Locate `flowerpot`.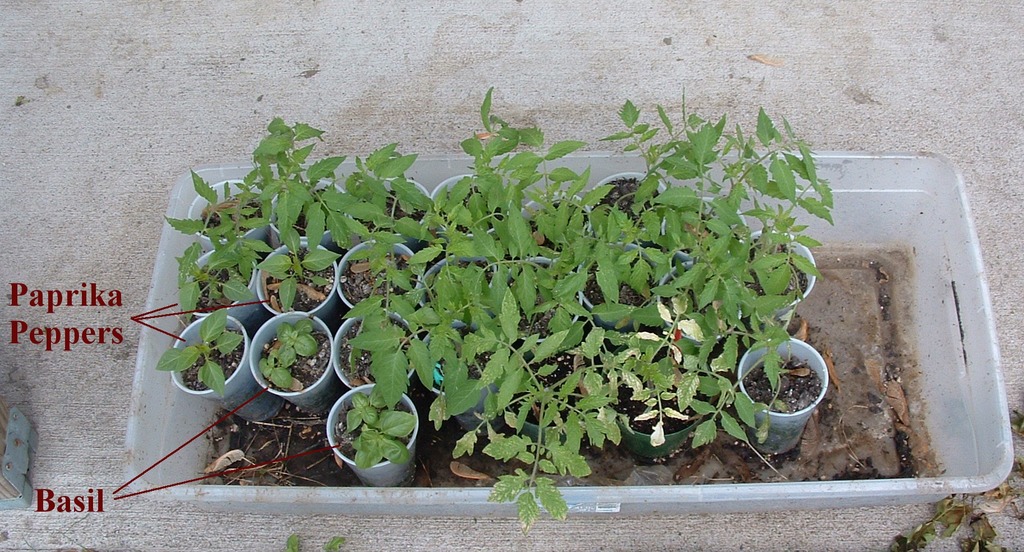
Bounding box: left=168, top=316, right=277, bottom=427.
